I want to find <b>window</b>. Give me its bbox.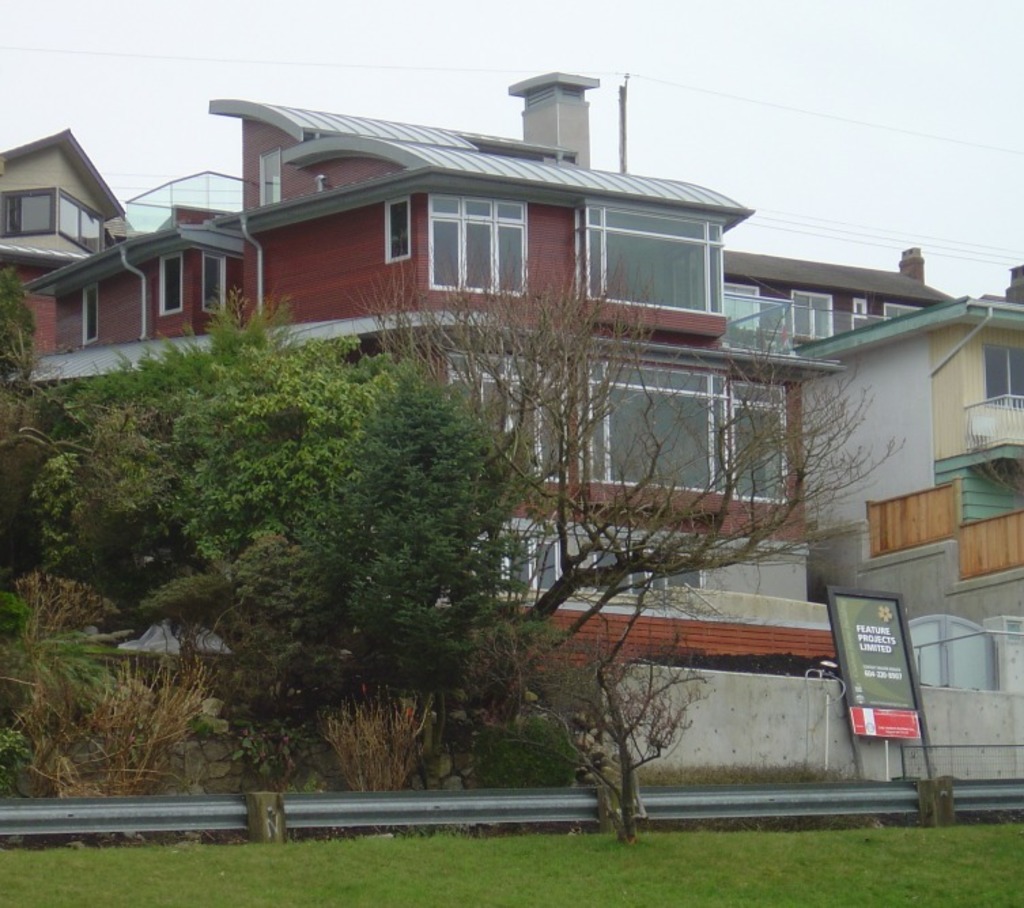
430/178/537/288.
